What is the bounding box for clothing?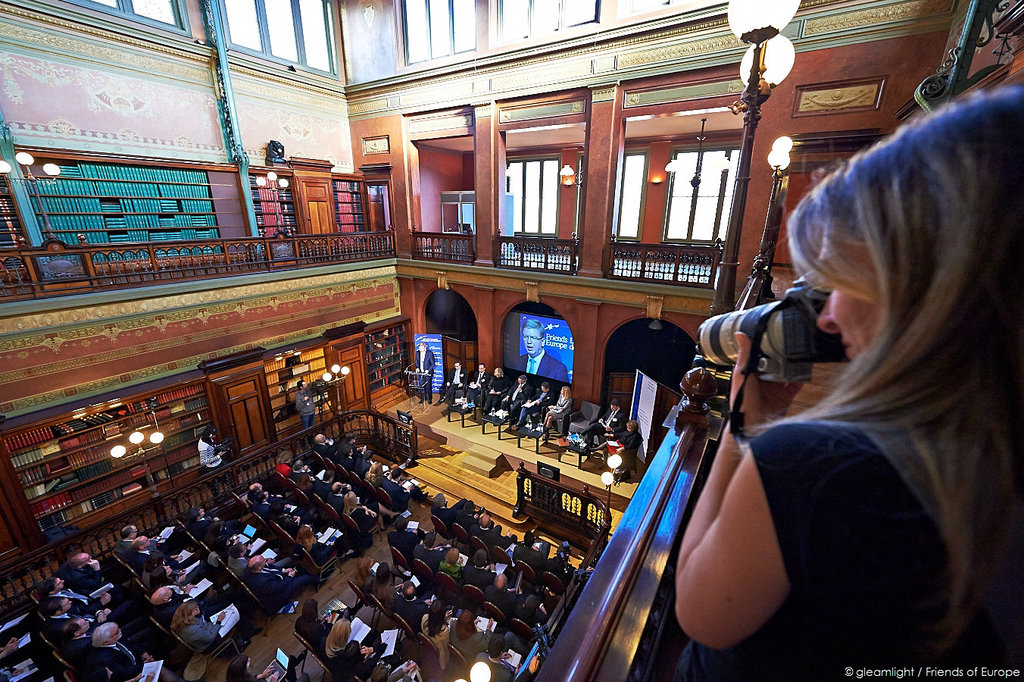
{"x1": 518, "y1": 352, "x2": 570, "y2": 389}.
